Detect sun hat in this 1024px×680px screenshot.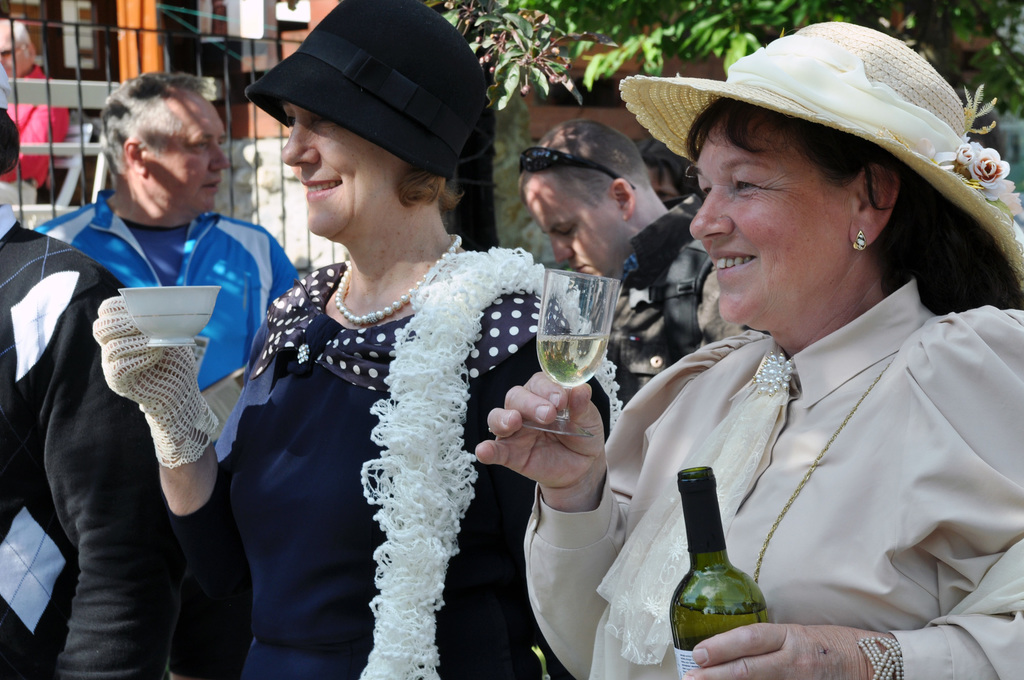
Detection: 238:0:490:185.
